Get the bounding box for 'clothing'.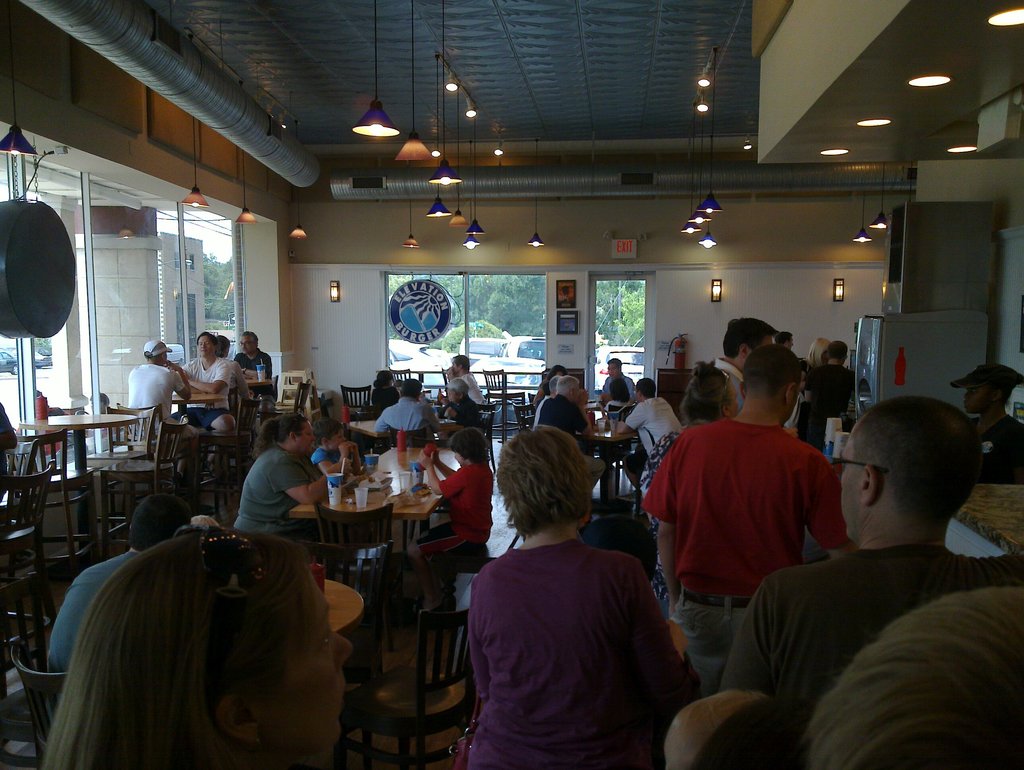
locate(598, 375, 640, 408).
